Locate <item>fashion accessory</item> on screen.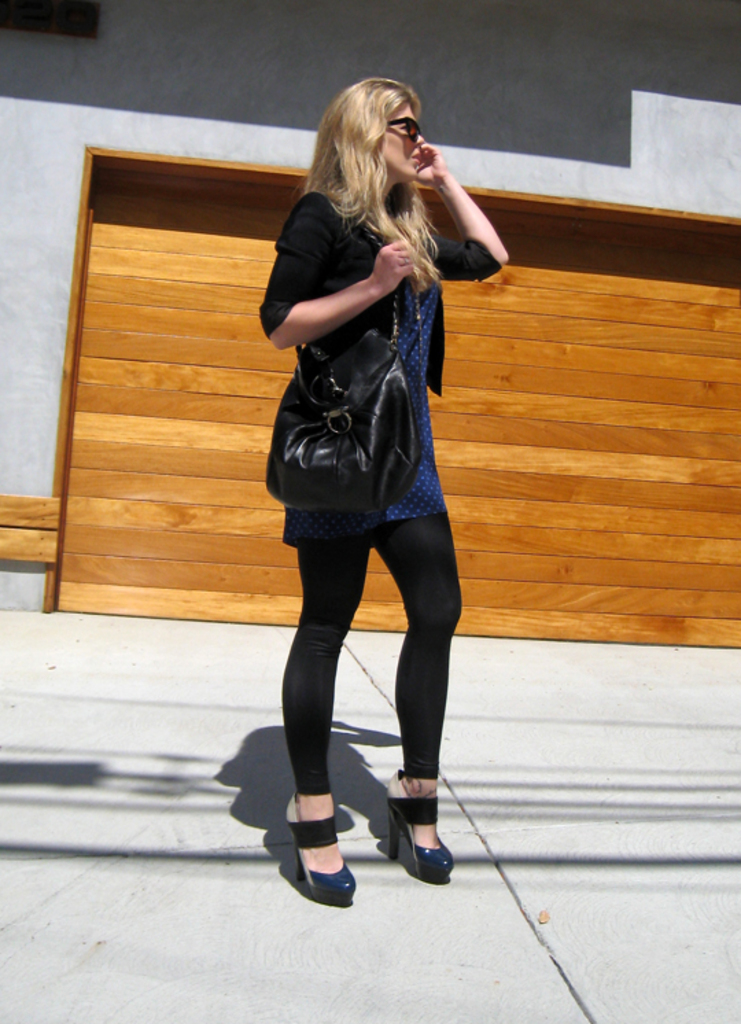
On screen at (x1=279, y1=795, x2=358, y2=906).
